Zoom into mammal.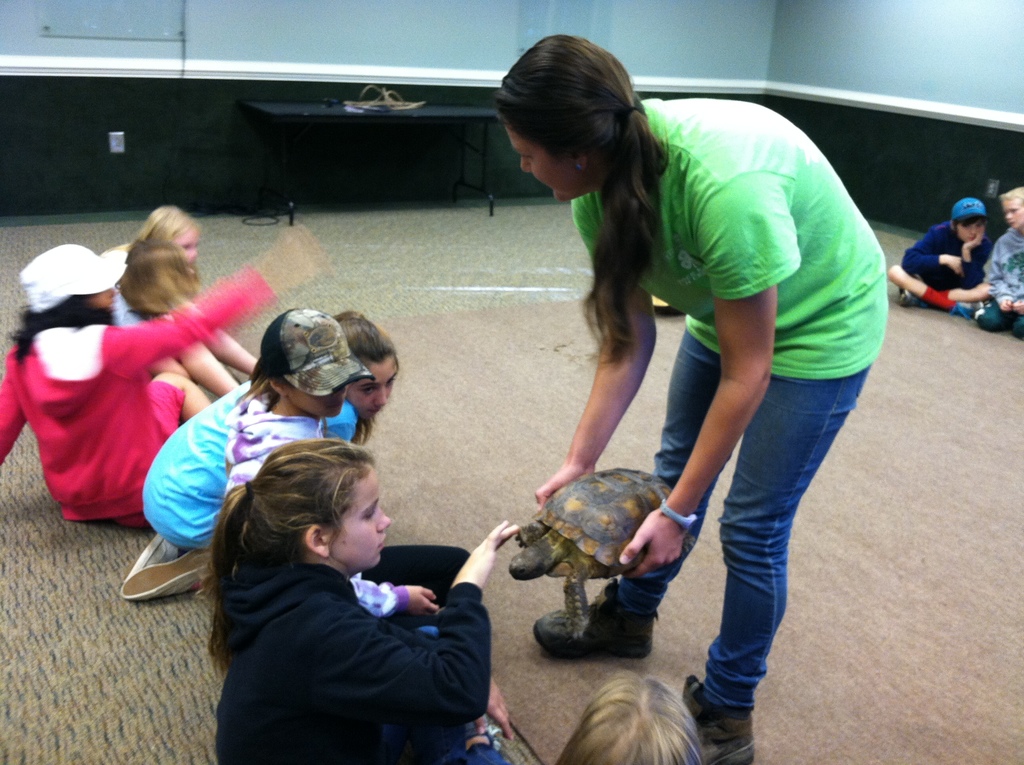
Zoom target: [left=147, top=210, right=258, bottom=372].
